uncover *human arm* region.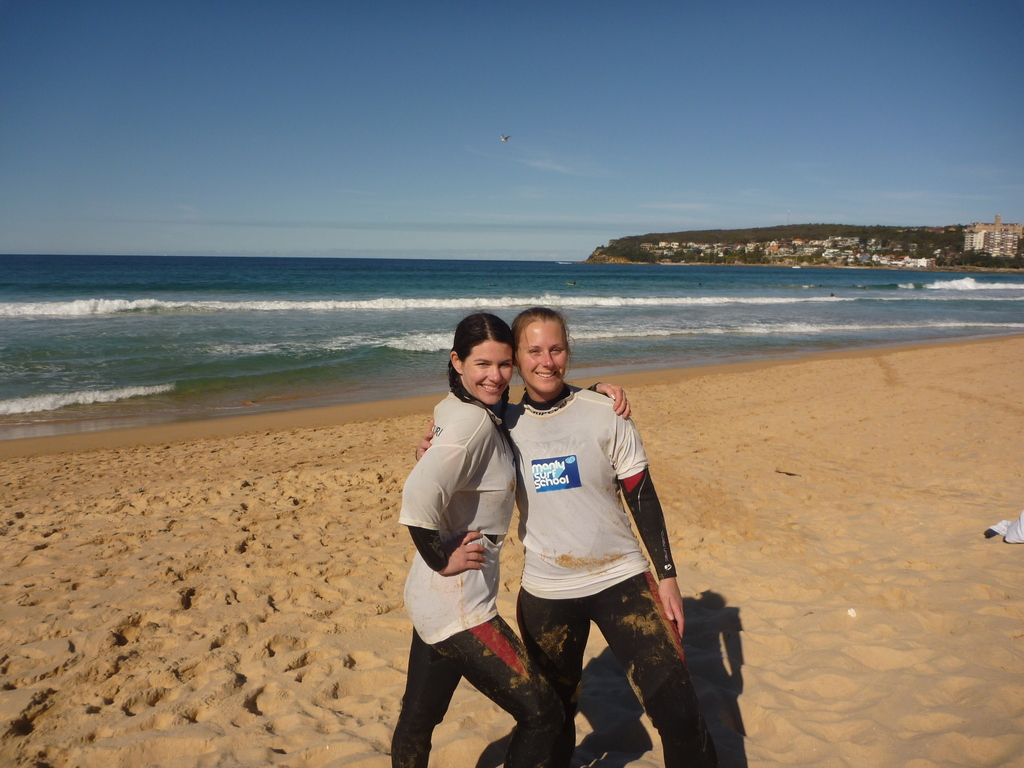
Uncovered: 608,406,686,641.
